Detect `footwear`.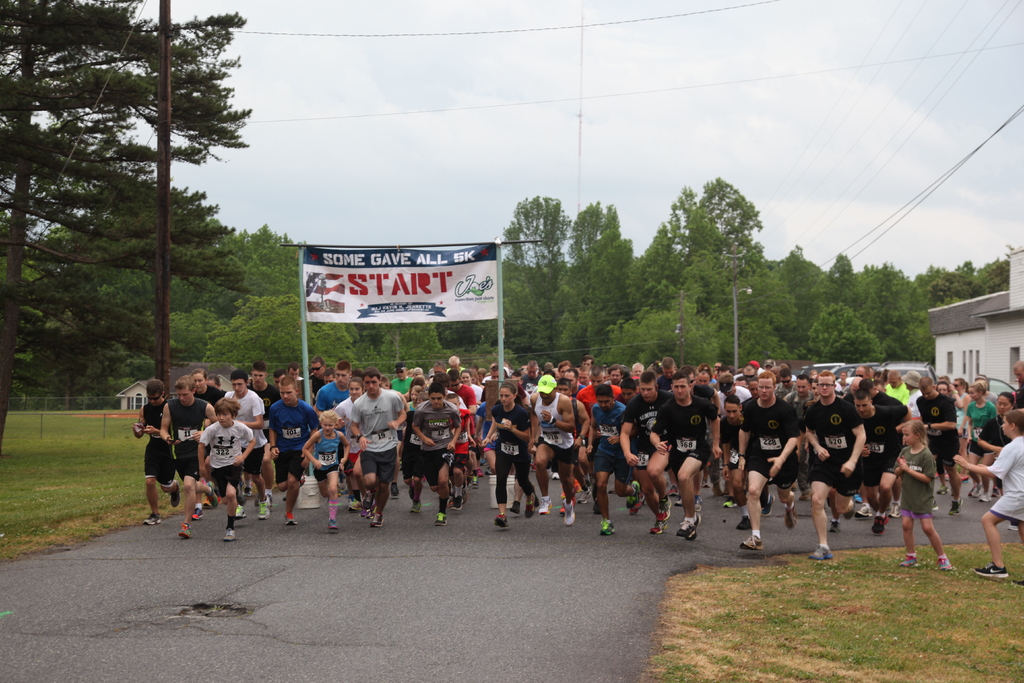
Detected at box(799, 493, 808, 500).
